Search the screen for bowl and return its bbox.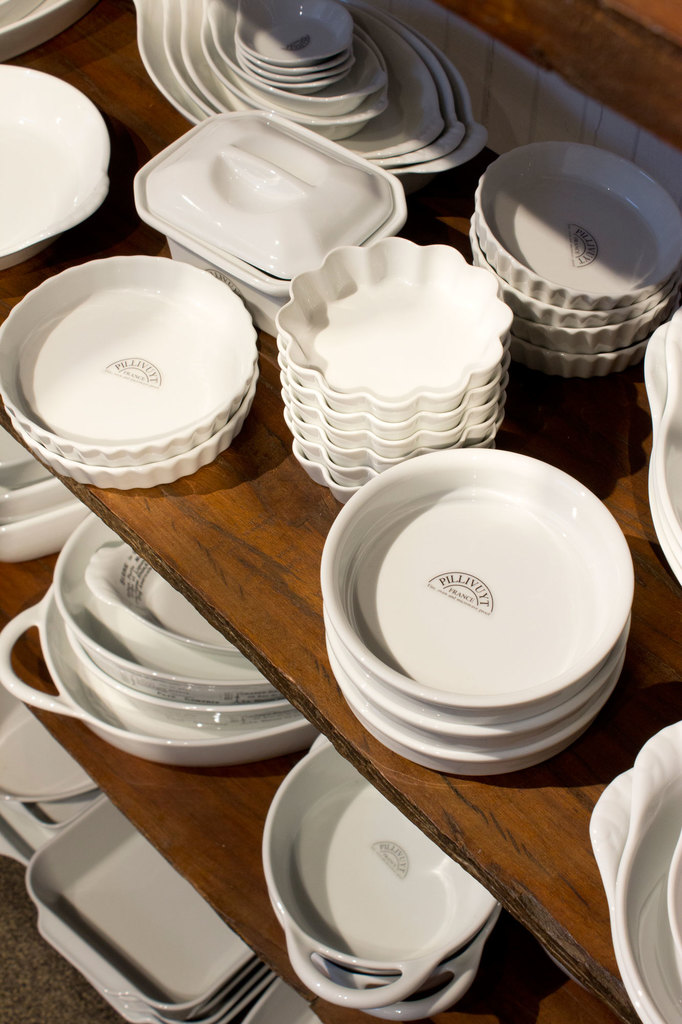
Found: (320, 611, 626, 756).
